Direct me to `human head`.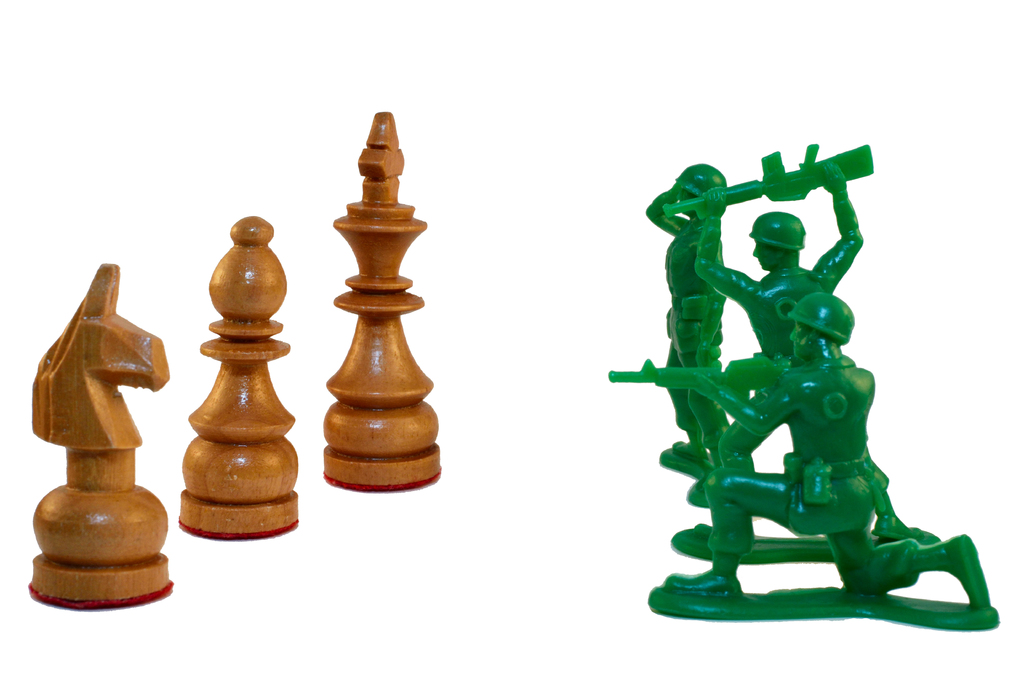
Direction: x1=746 y1=210 x2=806 y2=275.
